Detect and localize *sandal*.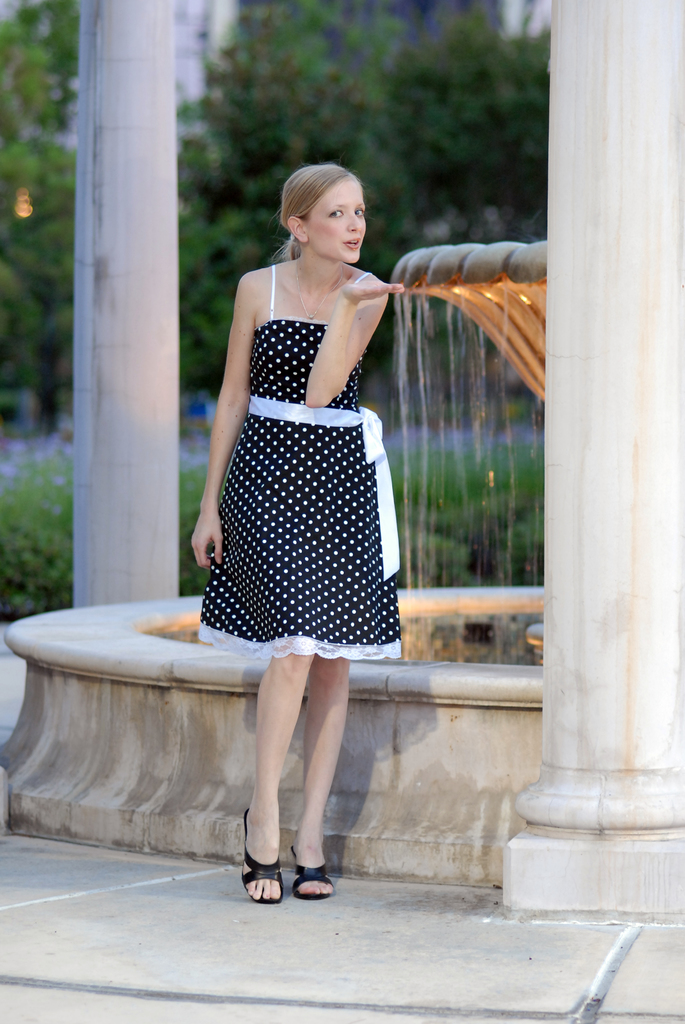
Localized at 242/810/283/899.
